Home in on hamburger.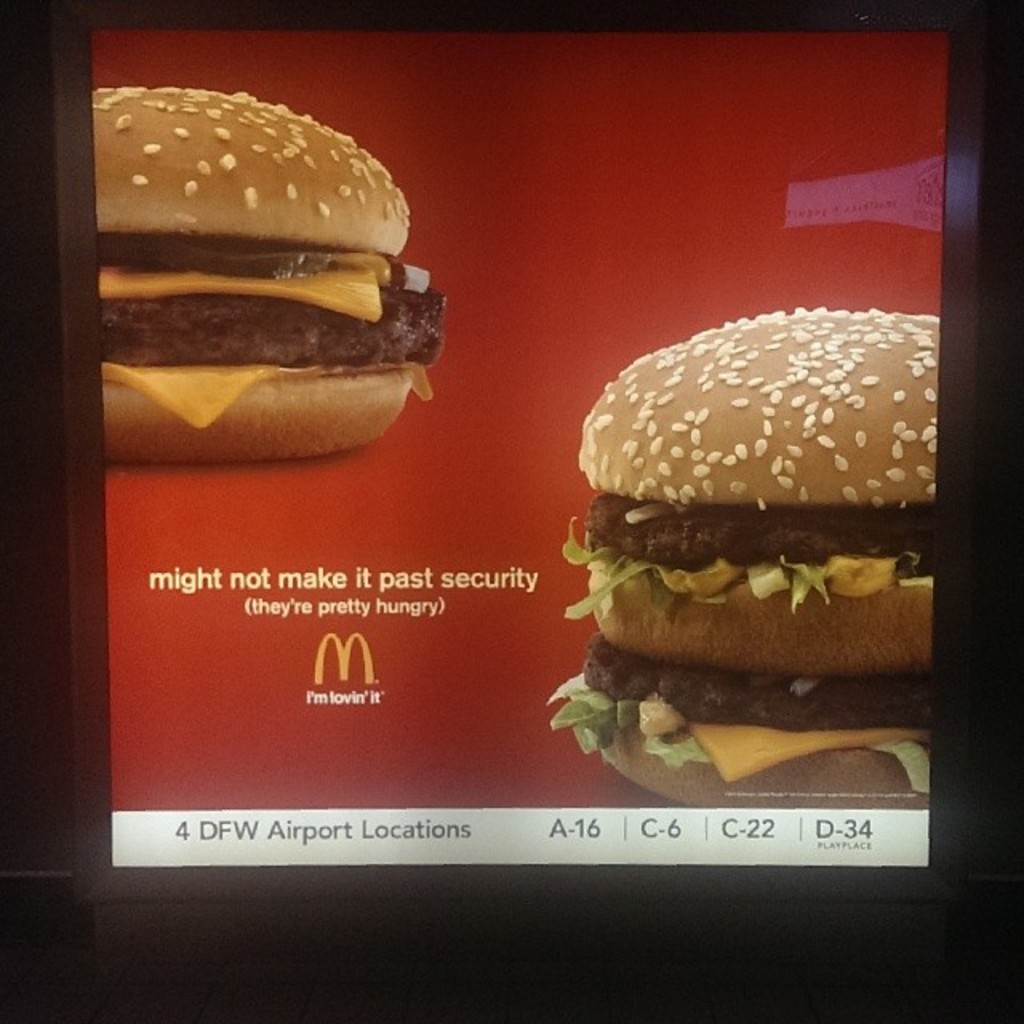
Homed in at [left=94, top=86, right=450, bottom=464].
